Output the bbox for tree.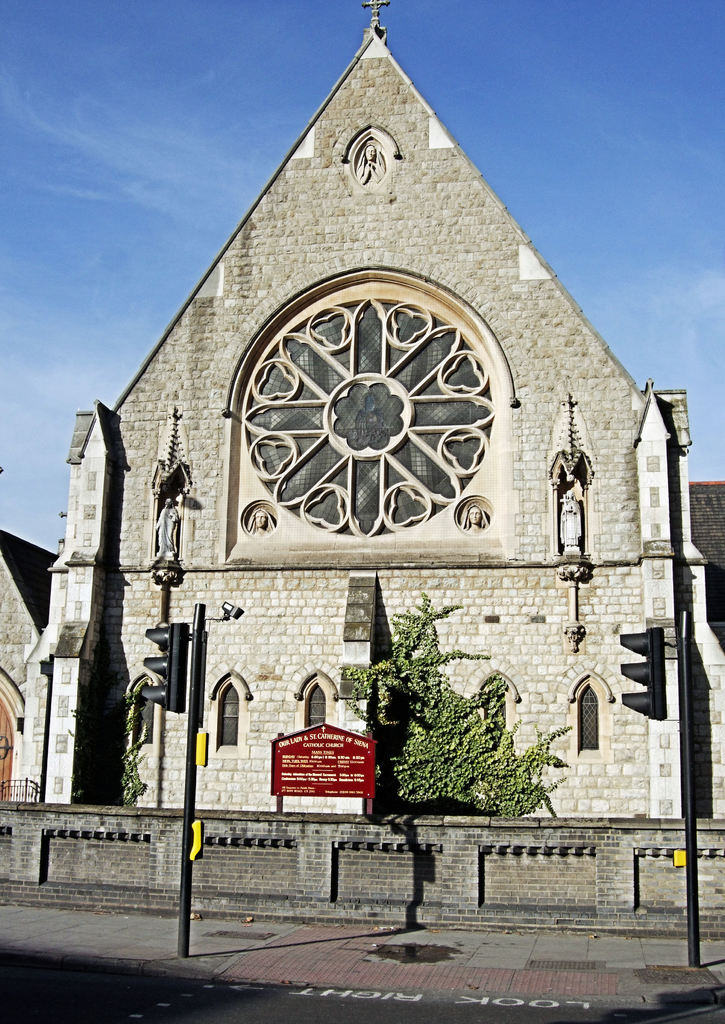
bbox=[351, 580, 508, 822].
